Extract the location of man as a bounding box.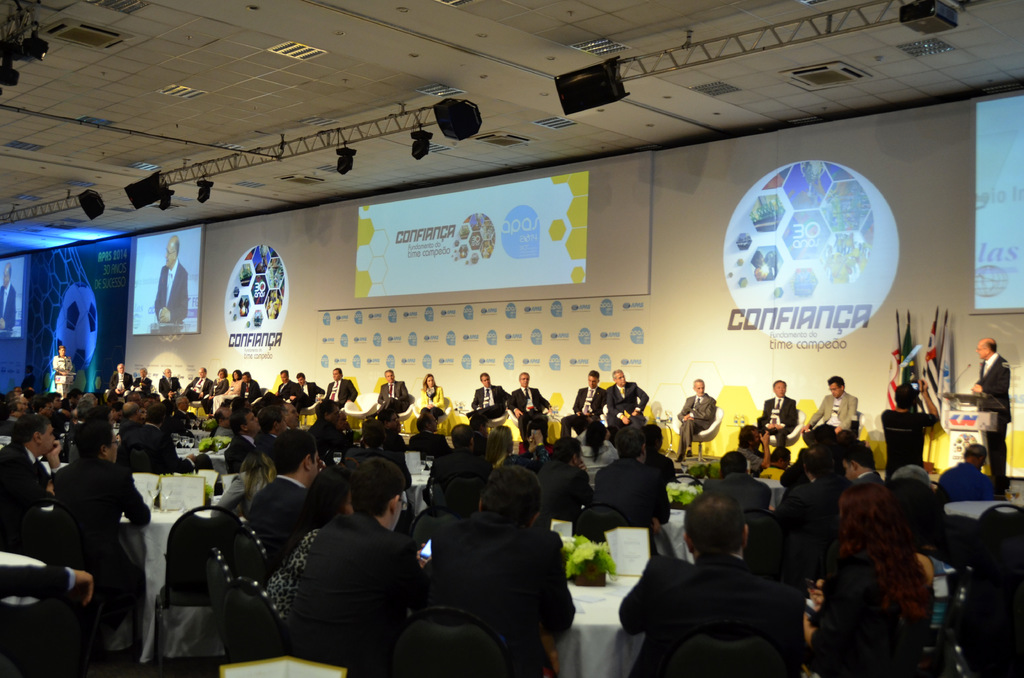
{"left": 55, "top": 418, "right": 152, "bottom": 531}.
